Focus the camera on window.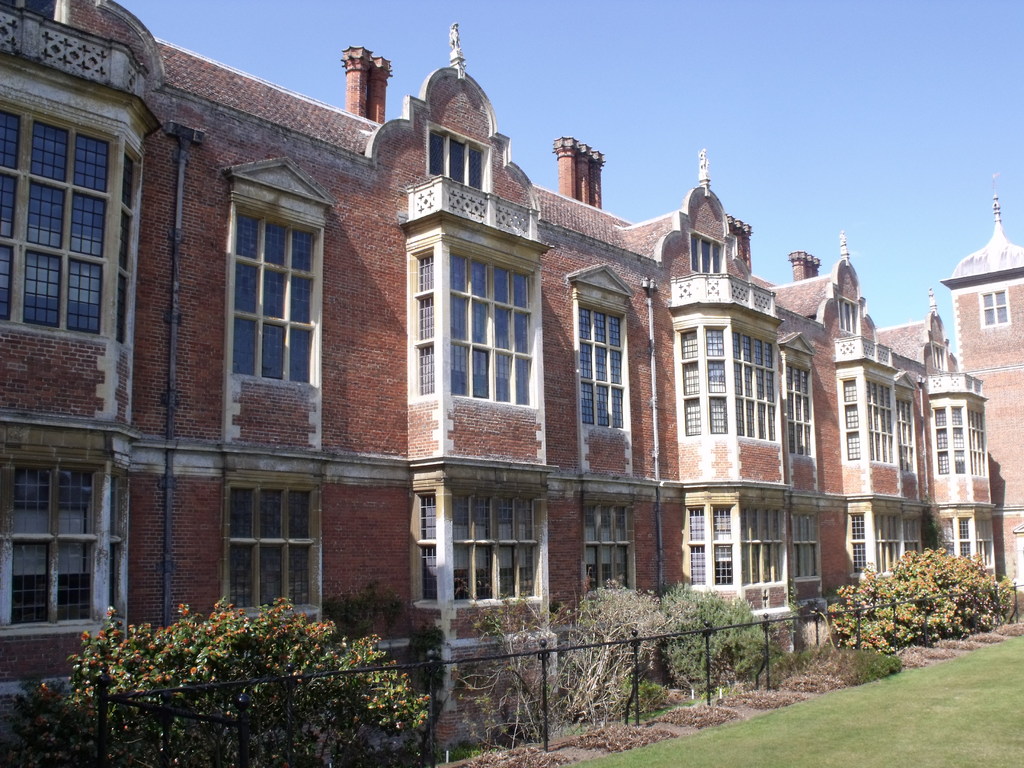
Focus region: region(968, 407, 988, 476).
